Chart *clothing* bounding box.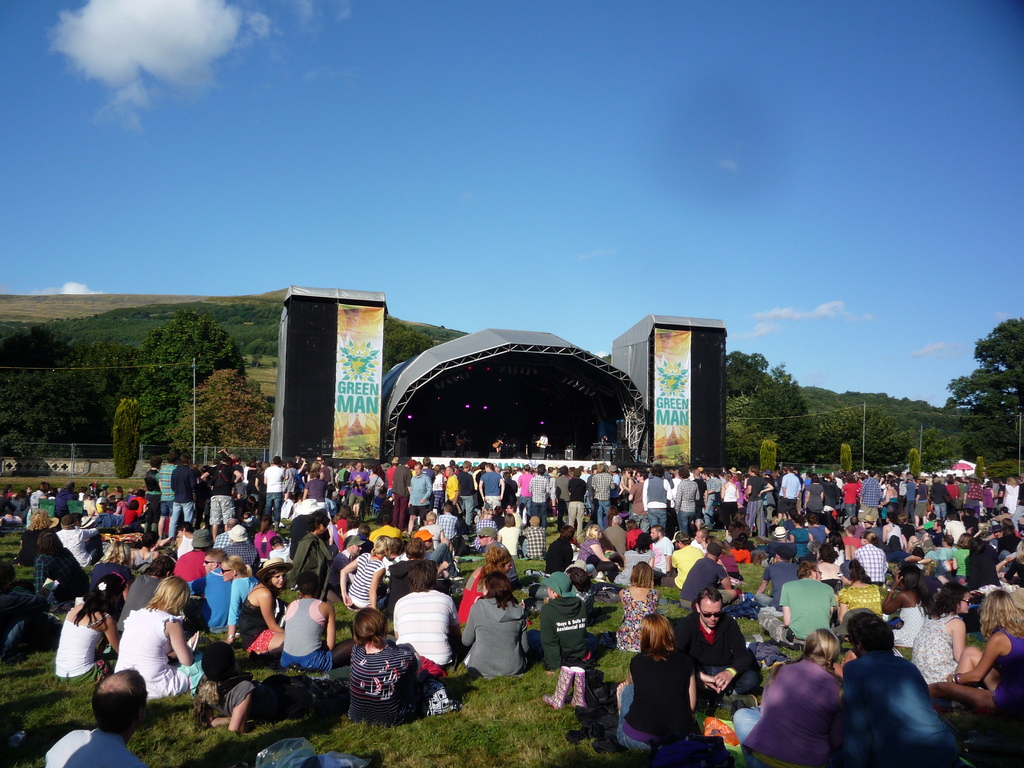
Charted: (828, 649, 964, 767).
